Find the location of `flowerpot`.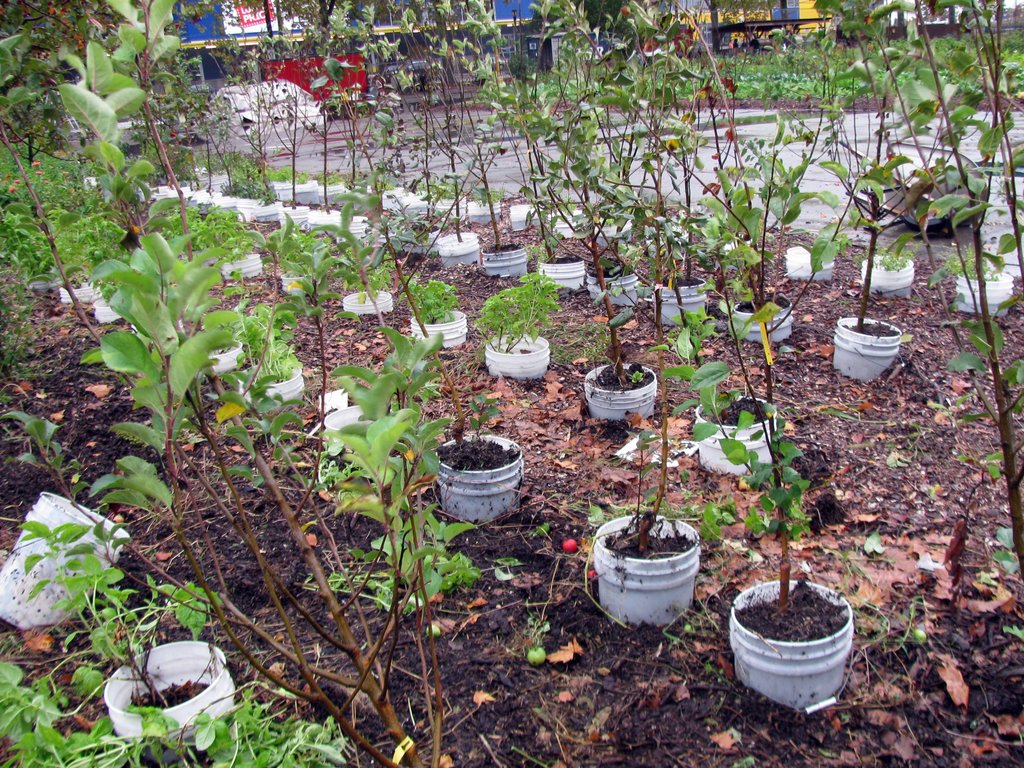
Location: l=0, t=486, r=131, b=635.
